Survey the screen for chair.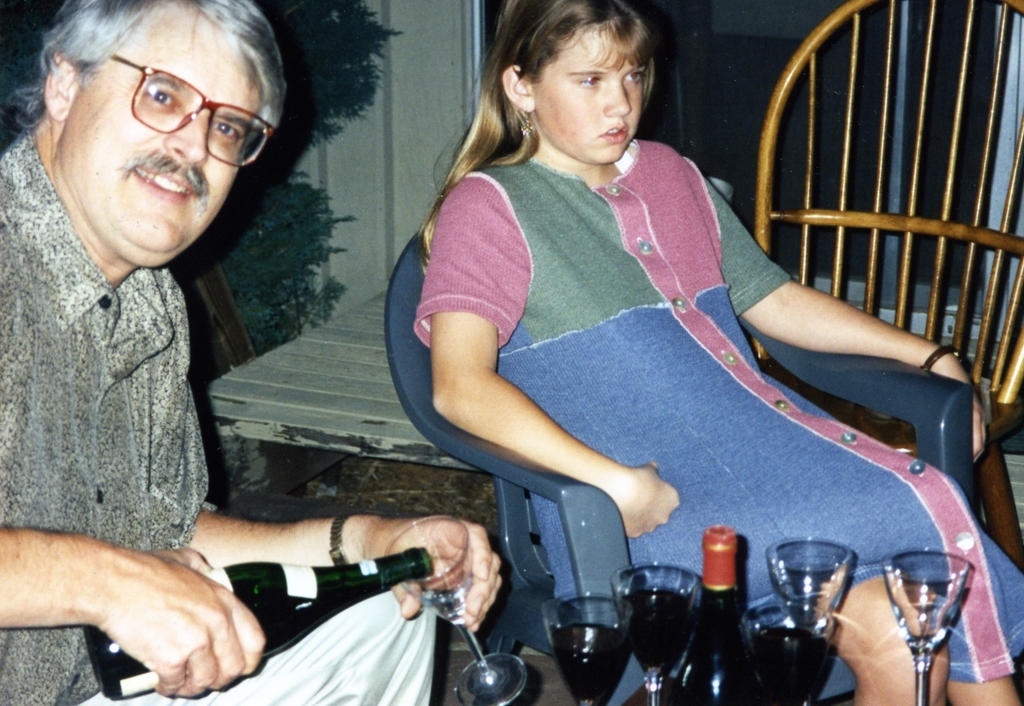
Survey found: box=[715, 38, 1023, 529].
